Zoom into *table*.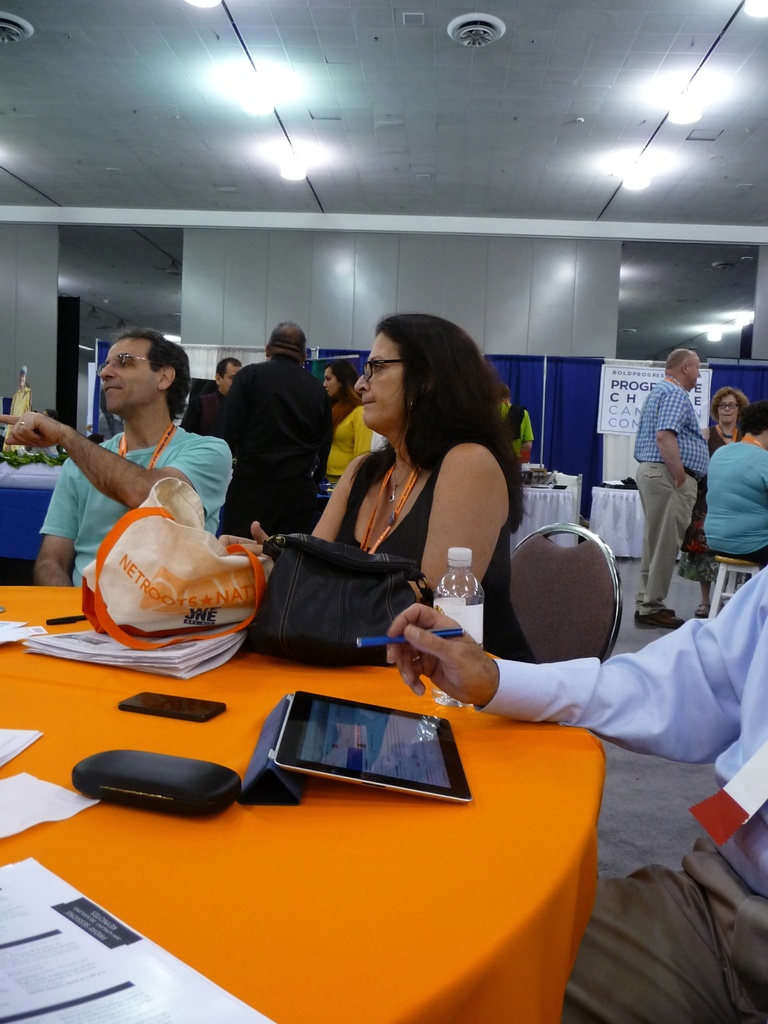
Zoom target: [x1=584, y1=486, x2=642, y2=556].
